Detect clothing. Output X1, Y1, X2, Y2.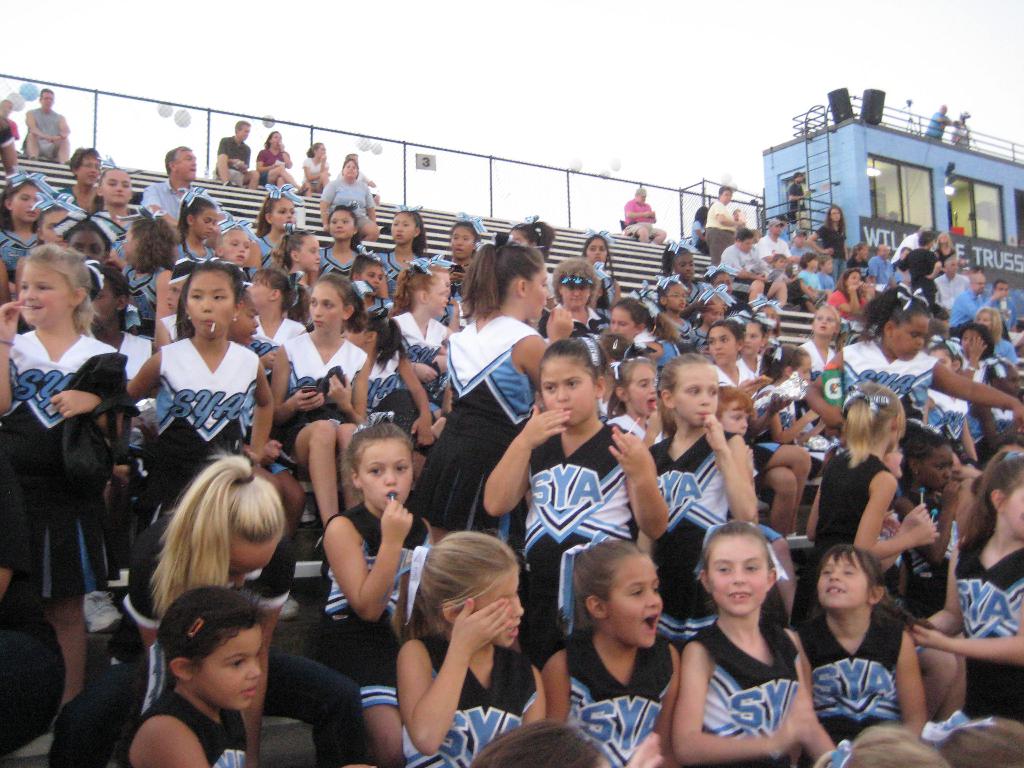
107, 515, 291, 659.
